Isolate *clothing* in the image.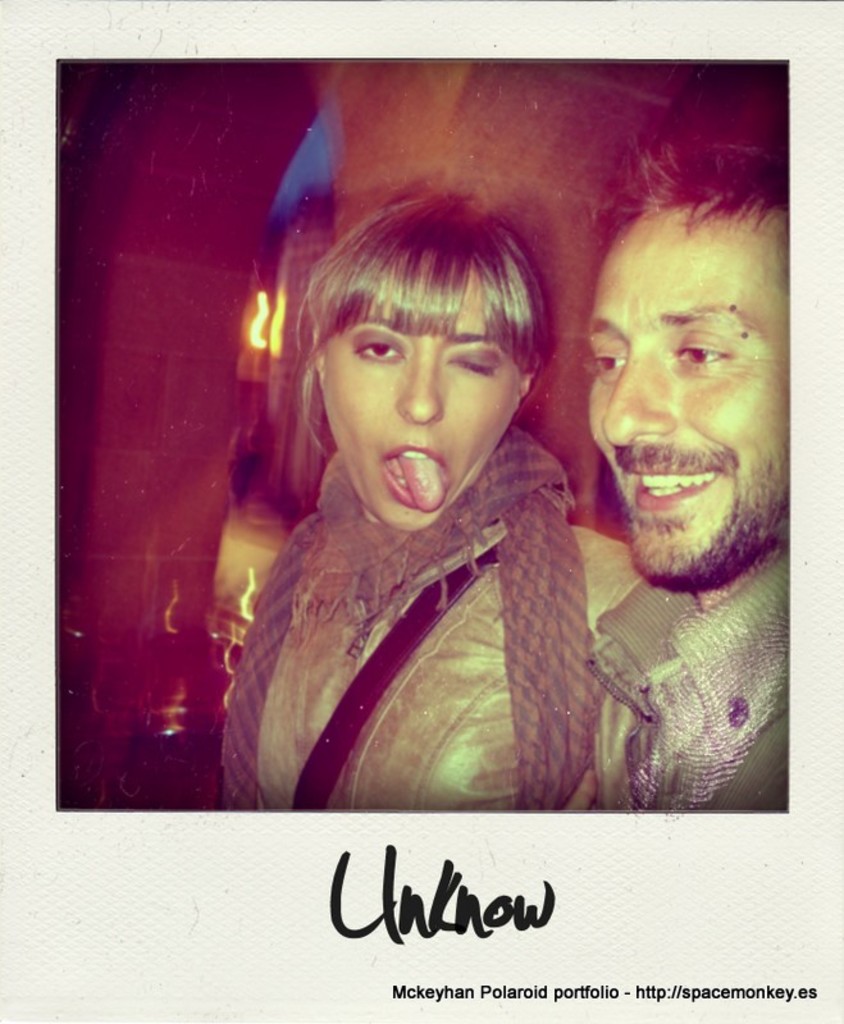
Isolated region: left=590, top=540, right=791, bottom=813.
